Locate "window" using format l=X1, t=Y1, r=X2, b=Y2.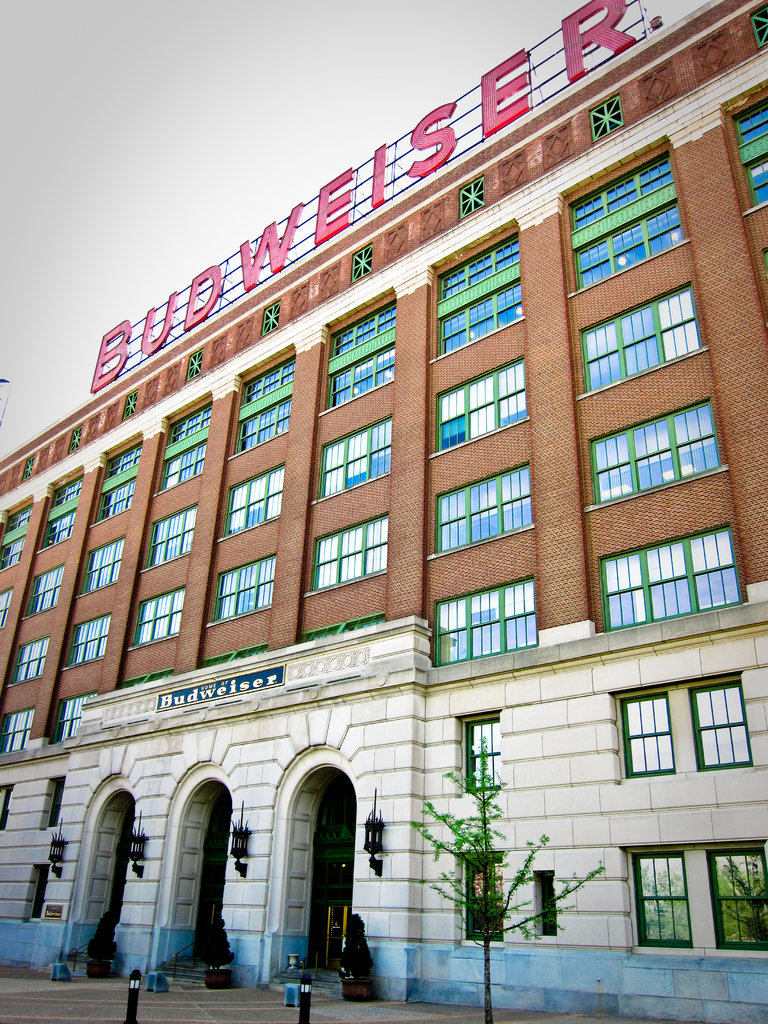
l=52, t=781, r=64, b=829.
